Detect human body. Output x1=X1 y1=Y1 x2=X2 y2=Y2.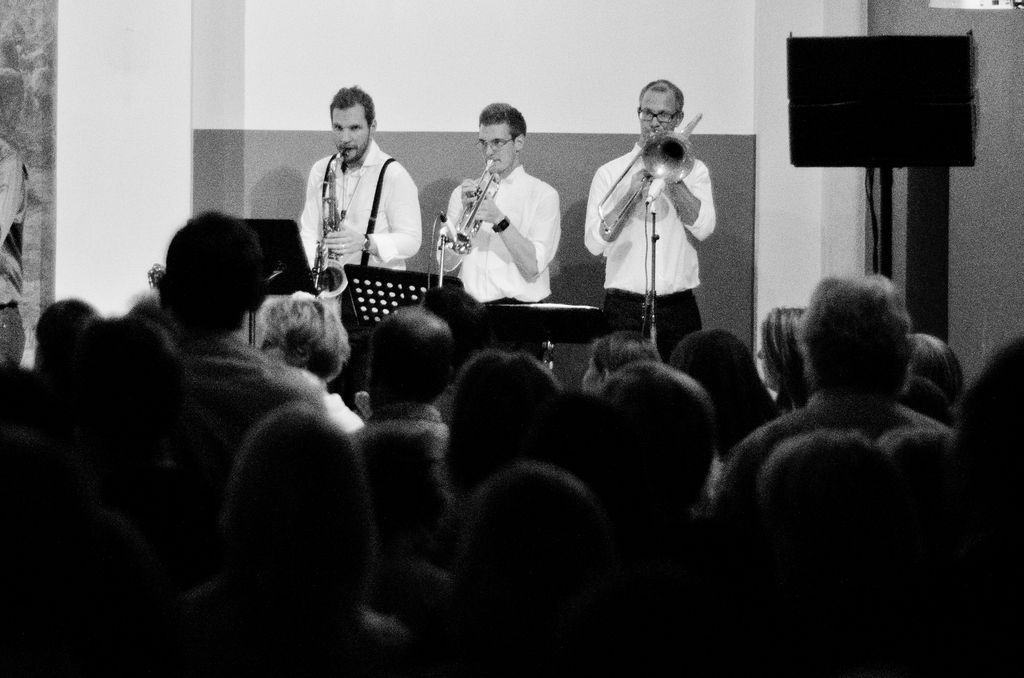
x1=586 y1=81 x2=717 y2=358.
